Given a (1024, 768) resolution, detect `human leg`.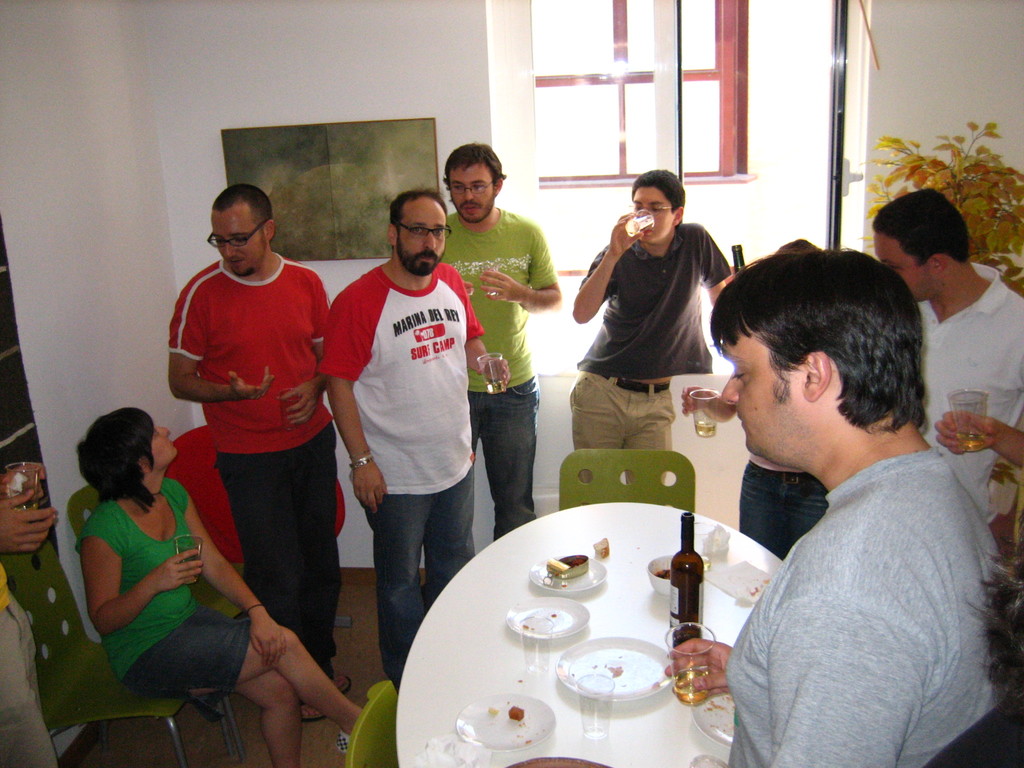
left=193, top=666, right=299, bottom=764.
